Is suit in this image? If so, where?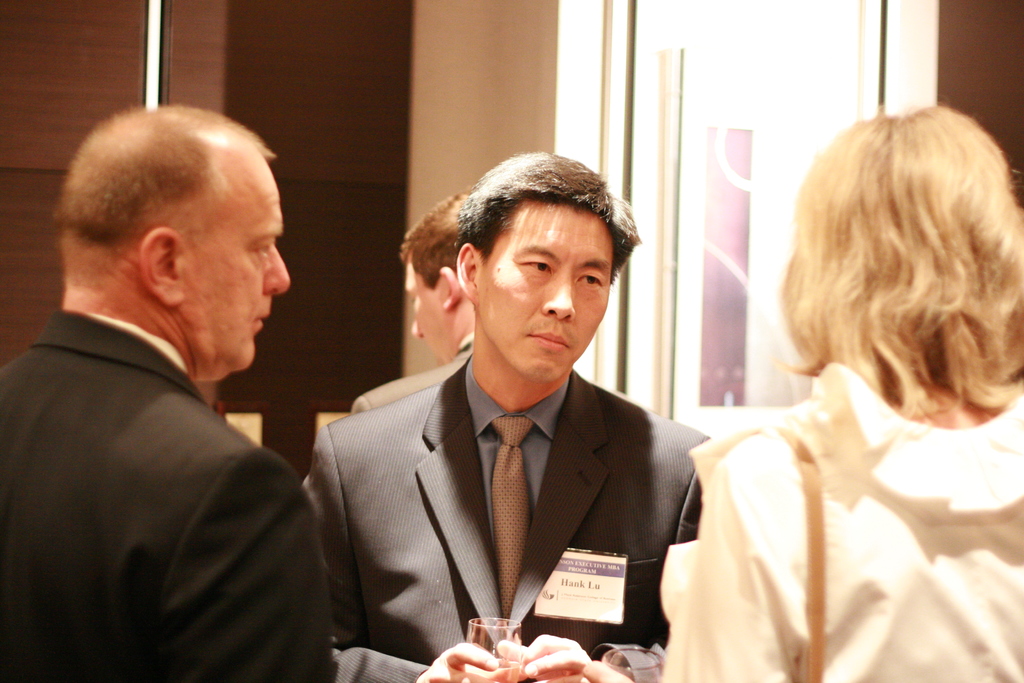
Yes, at <region>349, 334, 474, 414</region>.
